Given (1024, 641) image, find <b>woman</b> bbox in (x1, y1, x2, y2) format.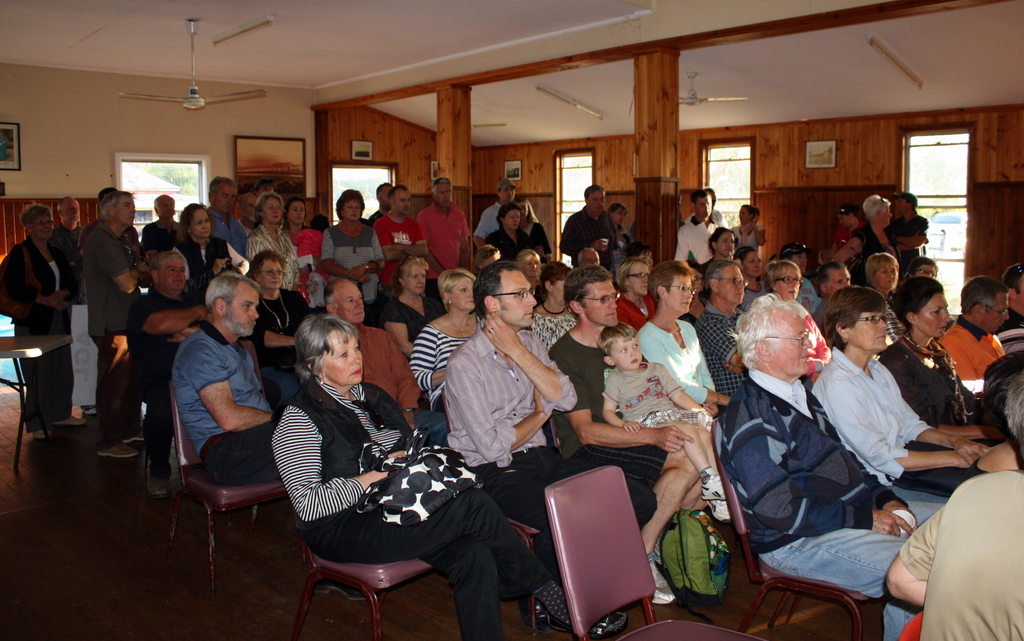
(726, 198, 767, 260).
